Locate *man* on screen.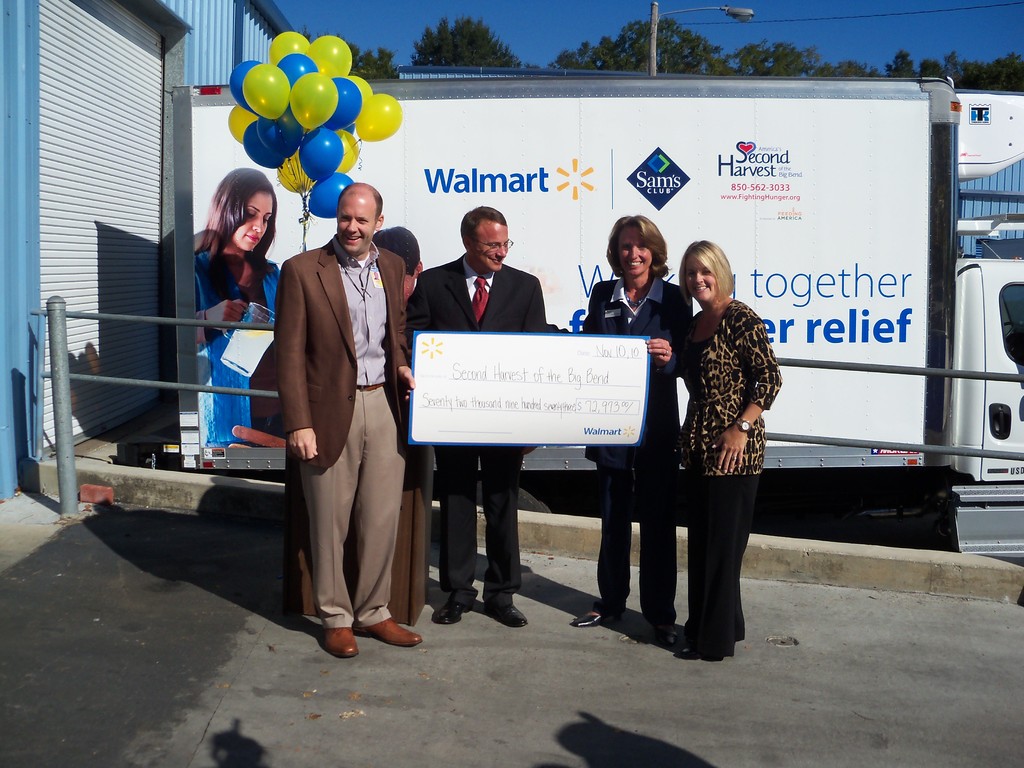
On screen at (257, 161, 419, 658).
